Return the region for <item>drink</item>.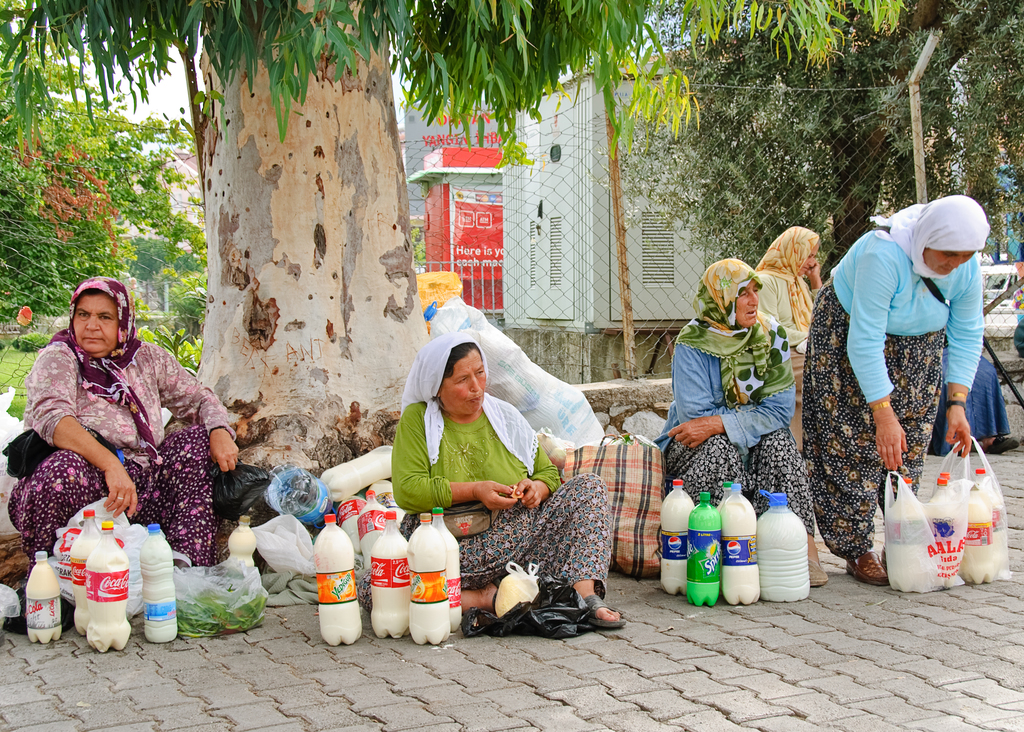
[left=432, top=504, right=461, bottom=629].
